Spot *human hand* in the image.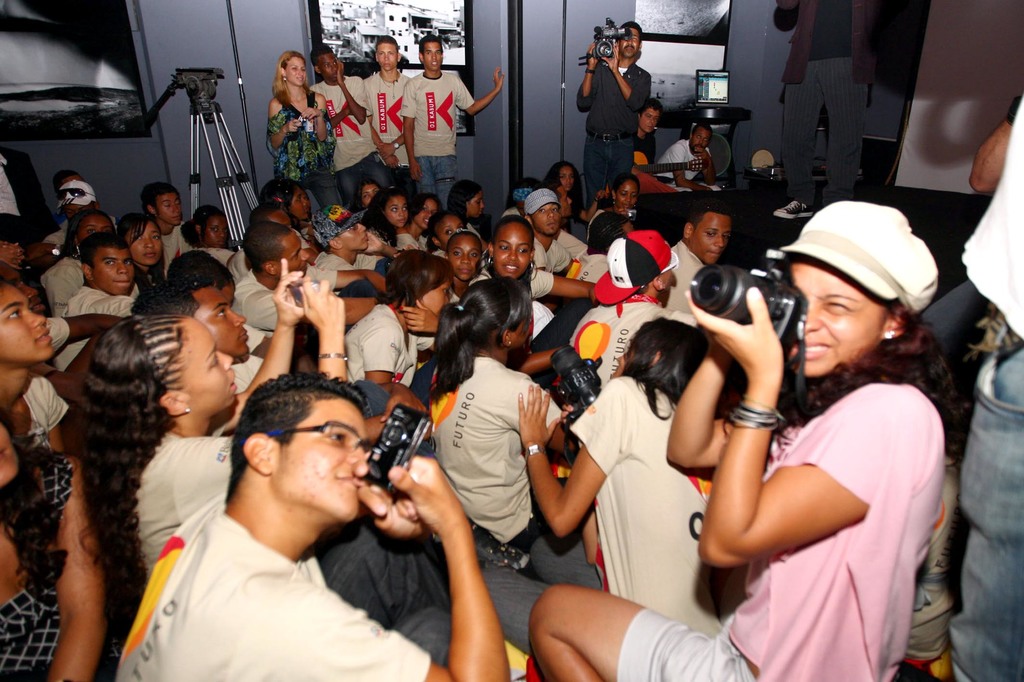
*human hand* found at [694,145,708,162].
